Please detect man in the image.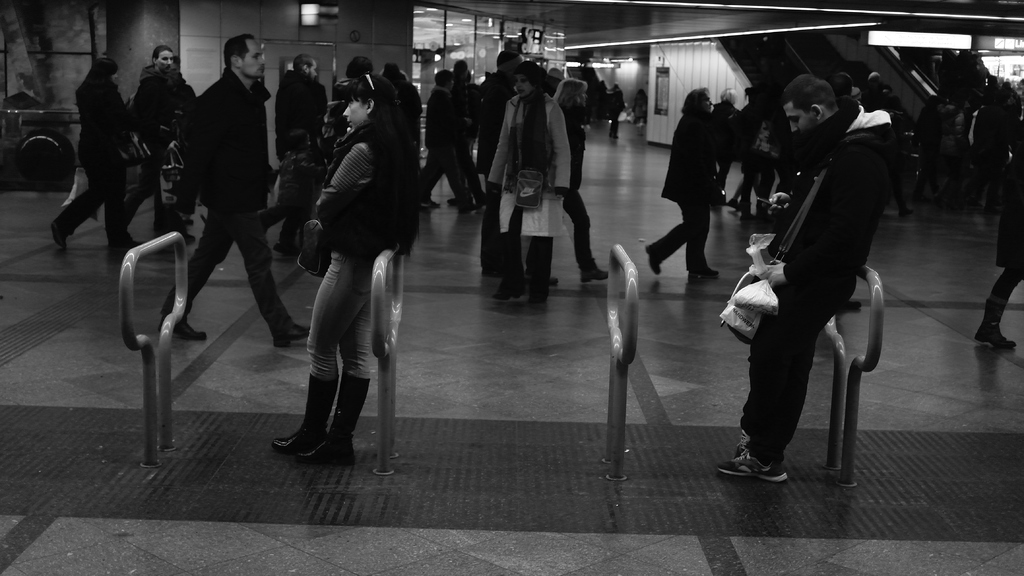
rect(414, 70, 476, 209).
